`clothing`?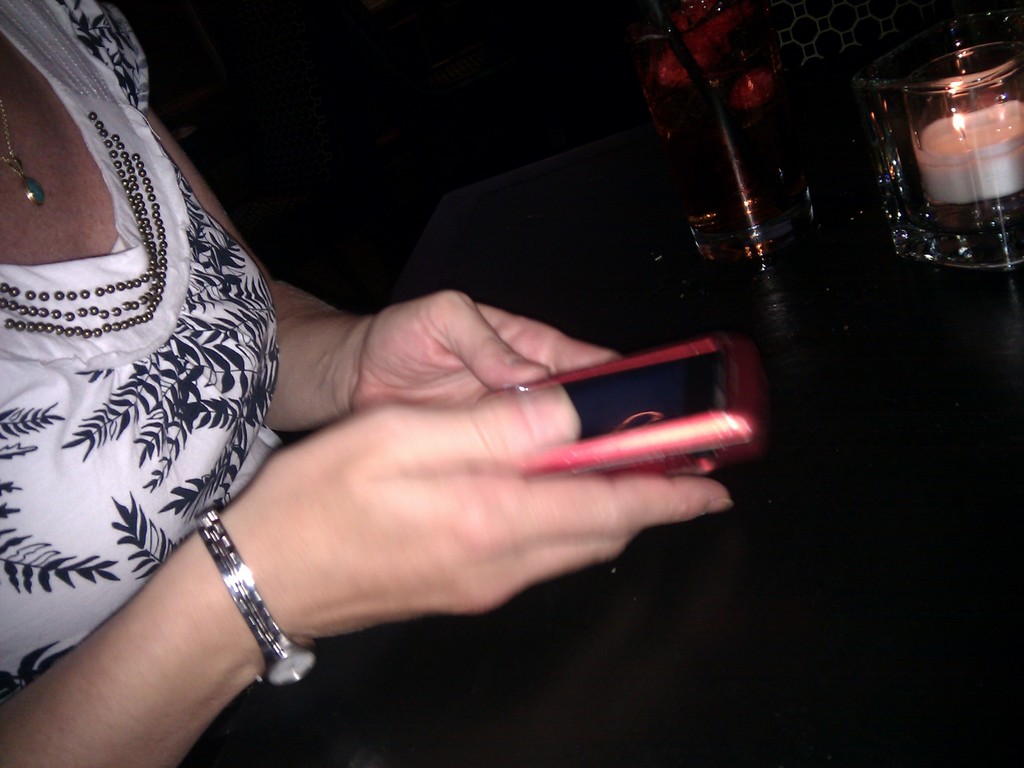
x1=0 y1=0 x2=298 y2=767
